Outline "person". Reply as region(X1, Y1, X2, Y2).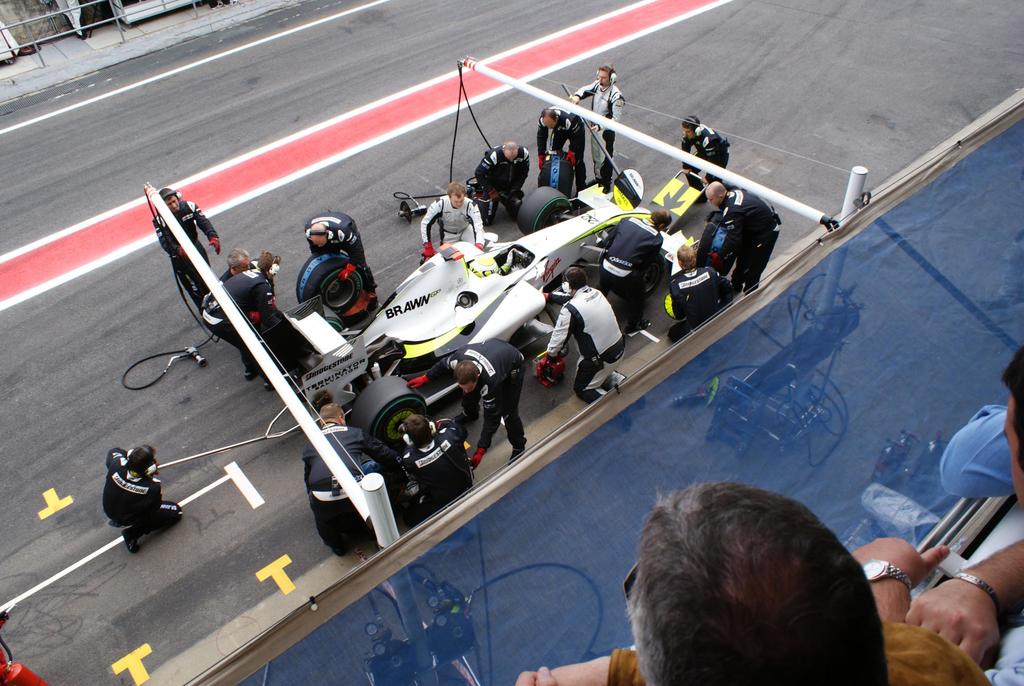
region(620, 417, 906, 685).
